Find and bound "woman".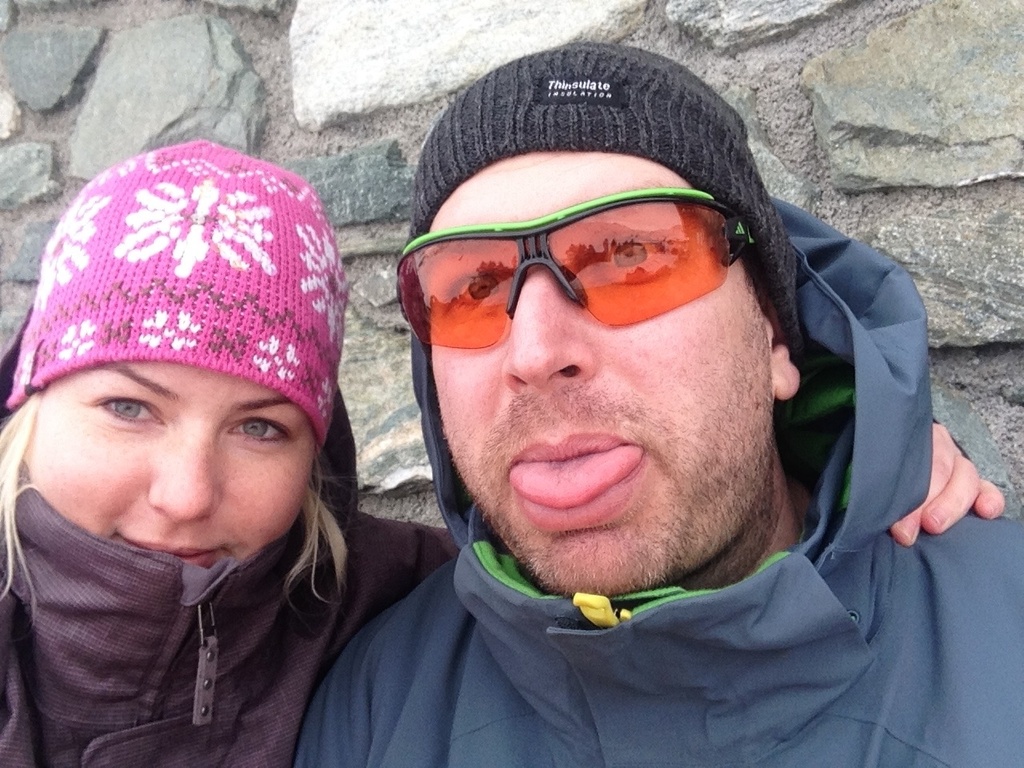
Bound: Rect(0, 135, 1014, 767).
